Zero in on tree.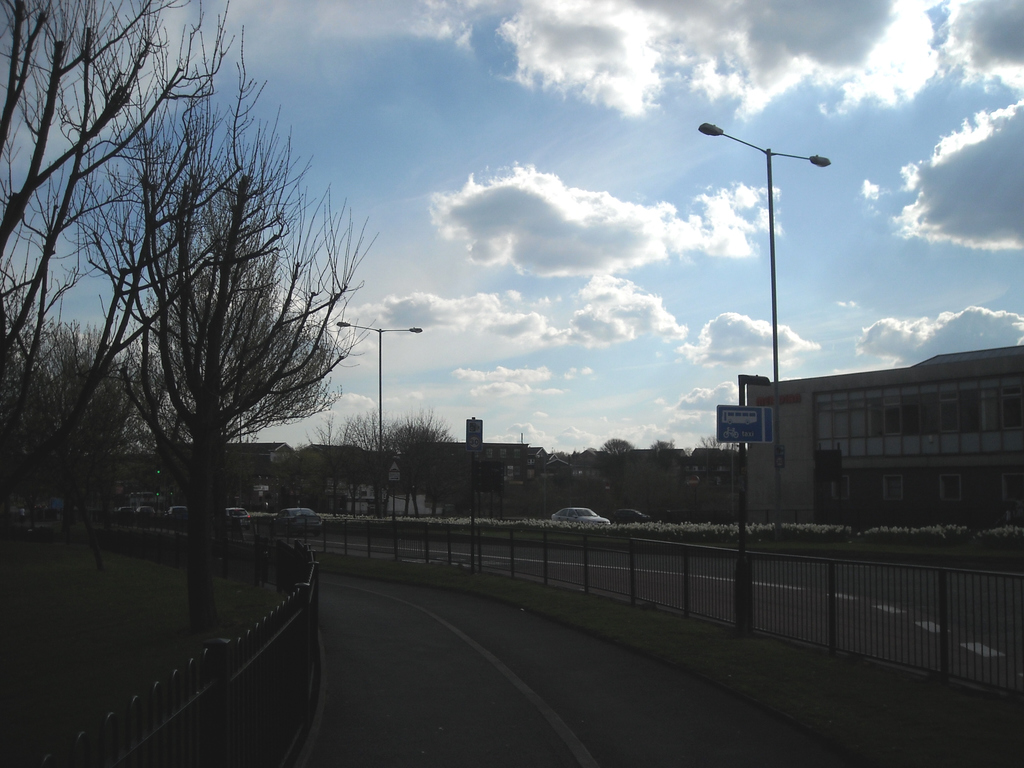
Zeroed in: crop(333, 402, 459, 518).
